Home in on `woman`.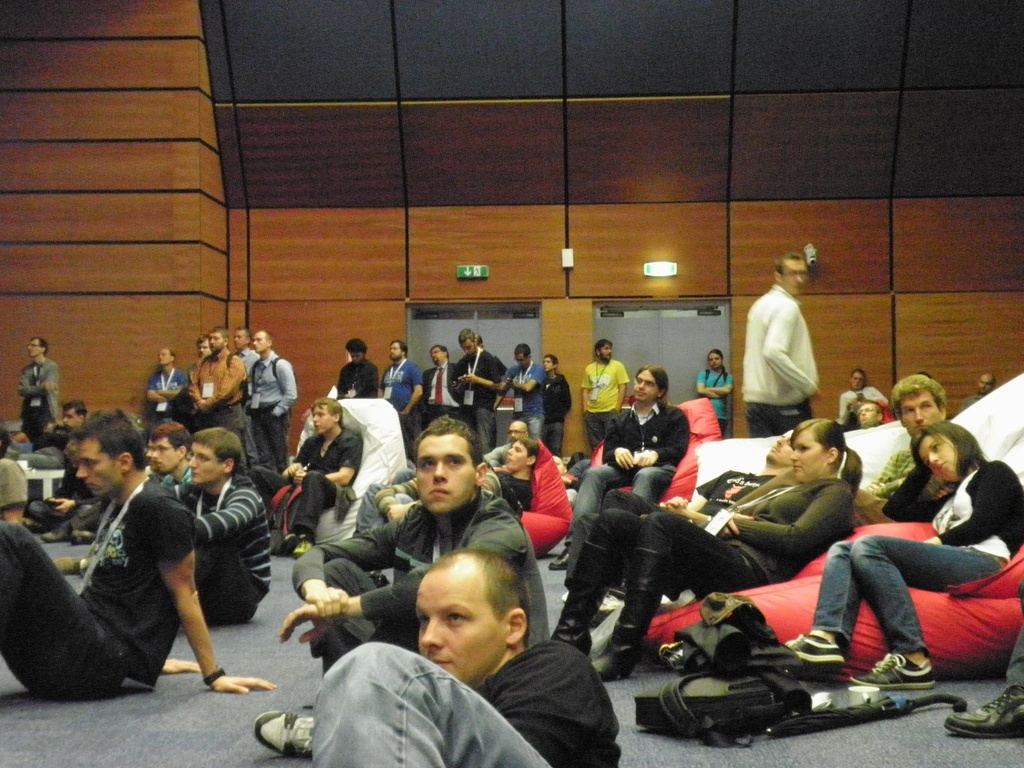
Homed in at [551,412,861,682].
